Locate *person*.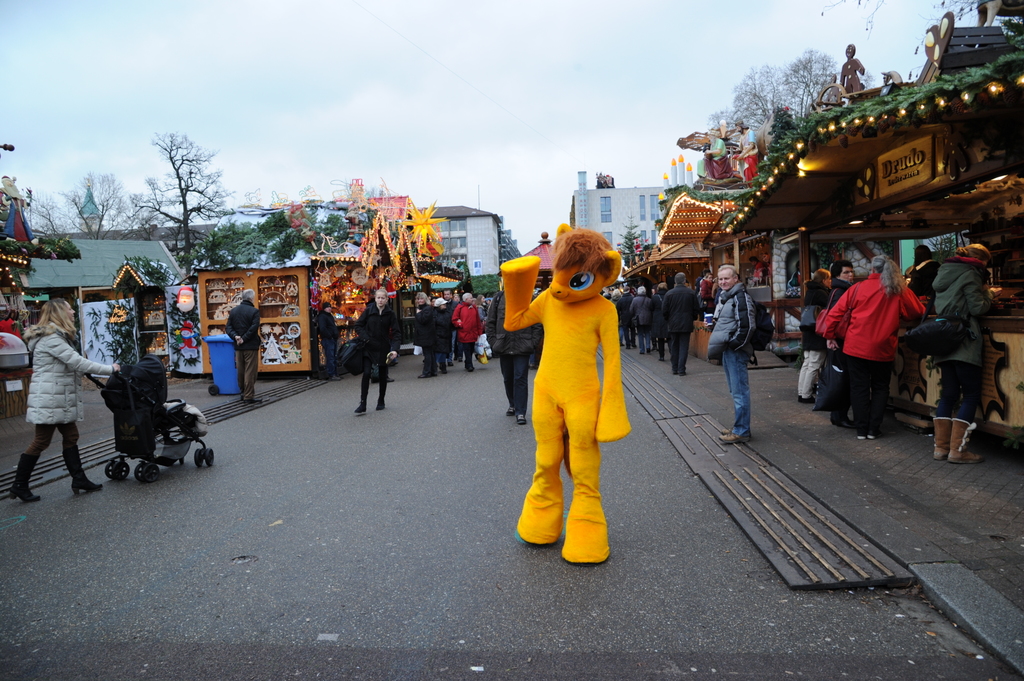
Bounding box: select_region(225, 287, 262, 403).
